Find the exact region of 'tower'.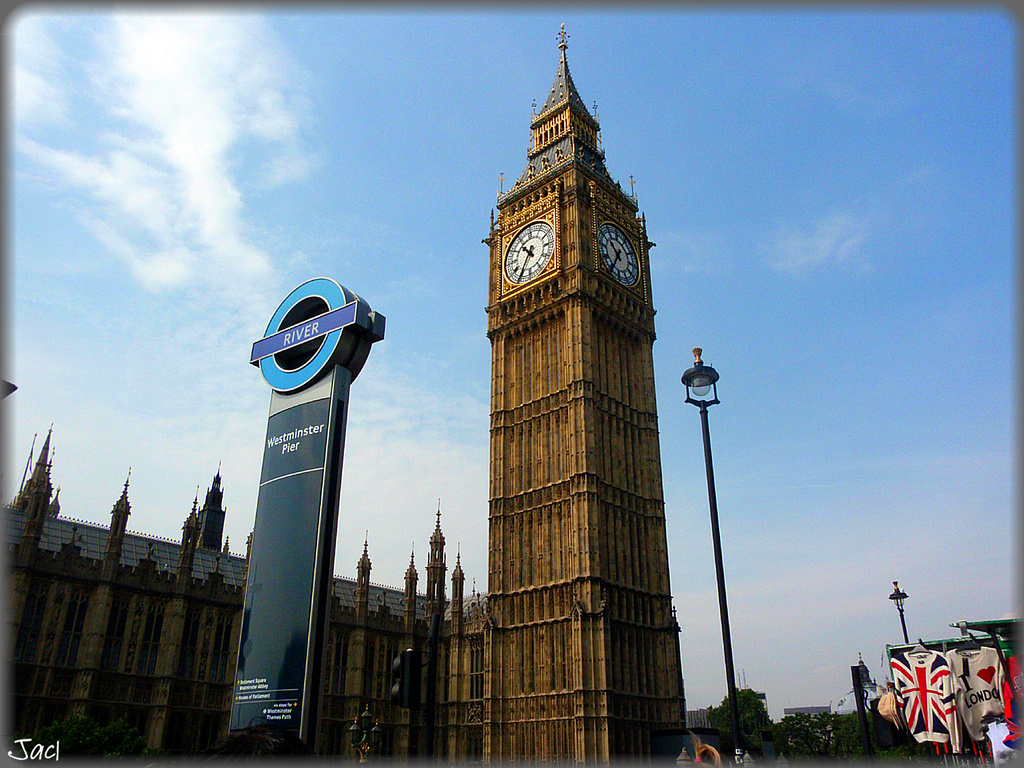
Exact region: {"left": 460, "top": 0, "right": 684, "bottom": 736}.
